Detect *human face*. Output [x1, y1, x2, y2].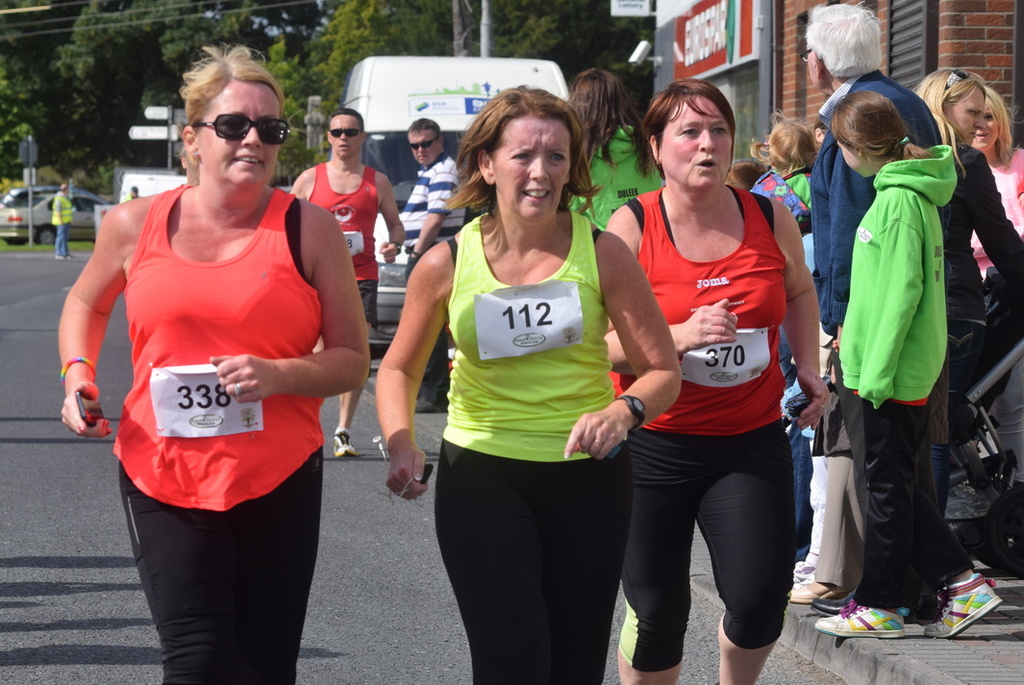
[196, 82, 281, 188].
